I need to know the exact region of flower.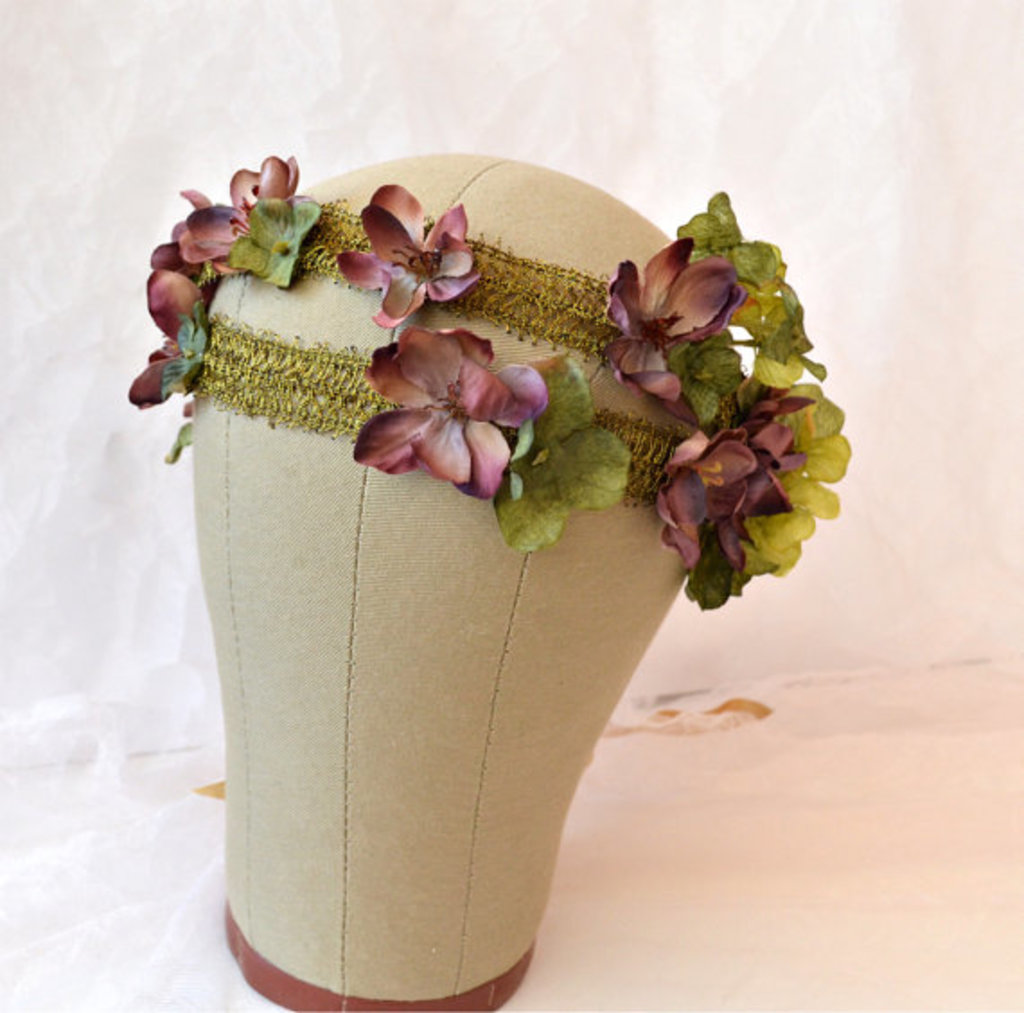
Region: 126, 268, 208, 411.
